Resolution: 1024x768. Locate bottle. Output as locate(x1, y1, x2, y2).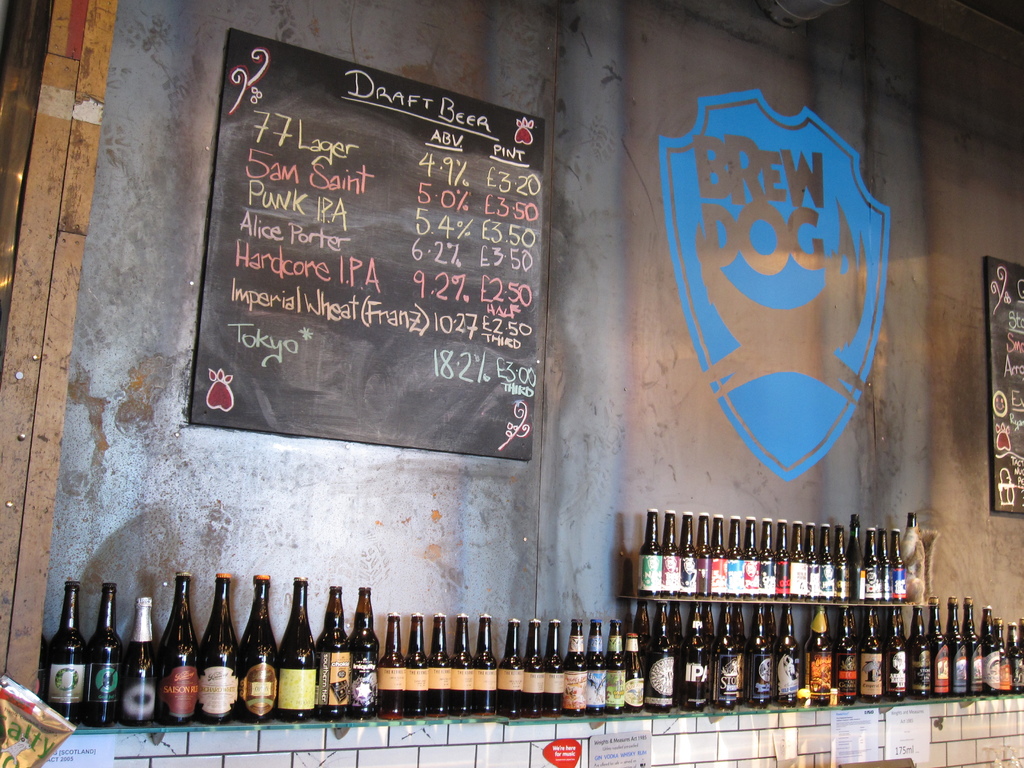
locate(846, 509, 867, 604).
